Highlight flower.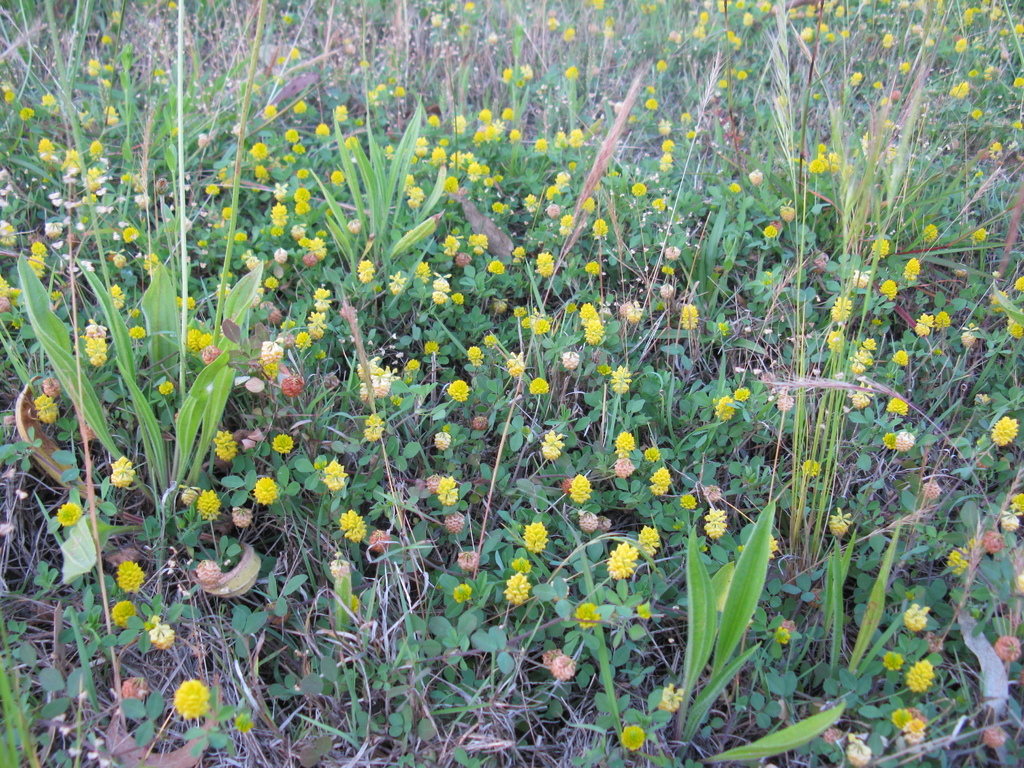
Highlighted region: Rect(256, 477, 276, 506).
